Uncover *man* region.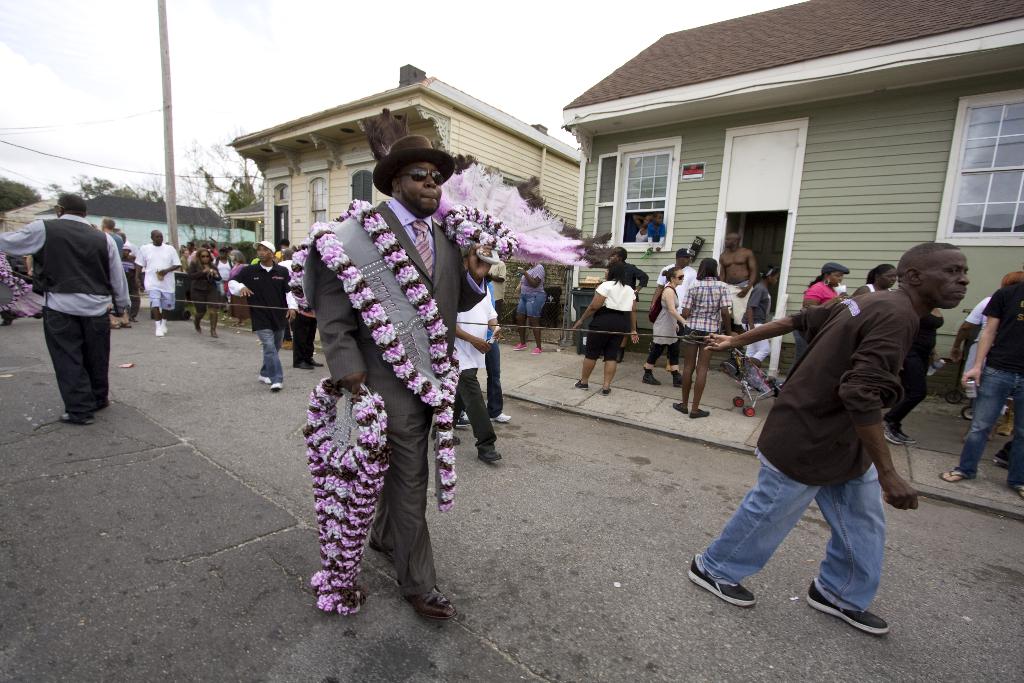
Uncovered: box=[721, 228, 762, 329].
